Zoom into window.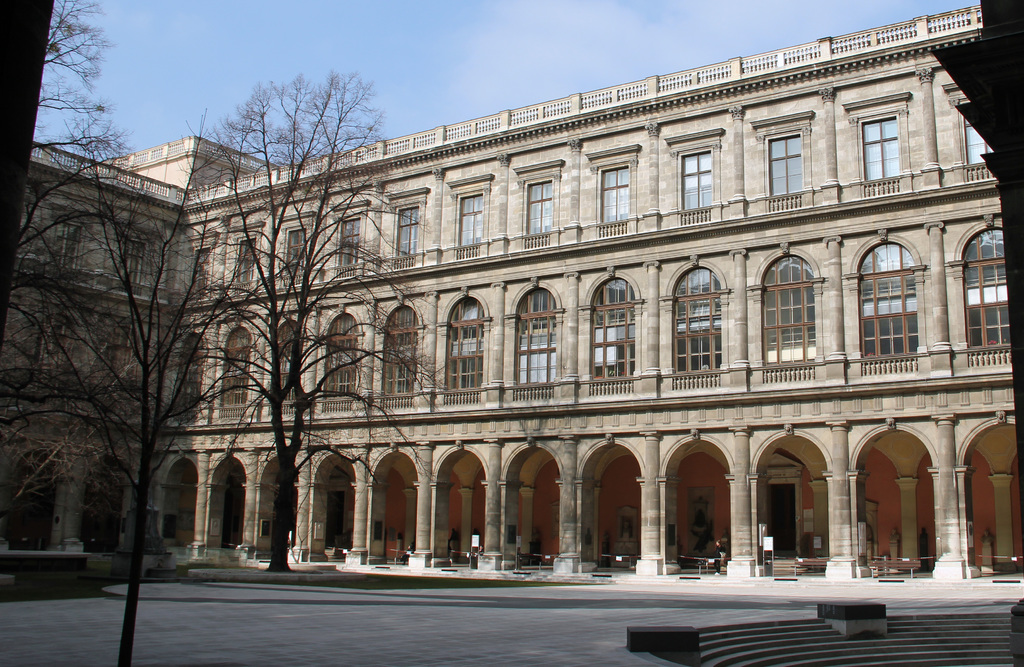
Zoom target: rect(230, 223, 268, 288).
